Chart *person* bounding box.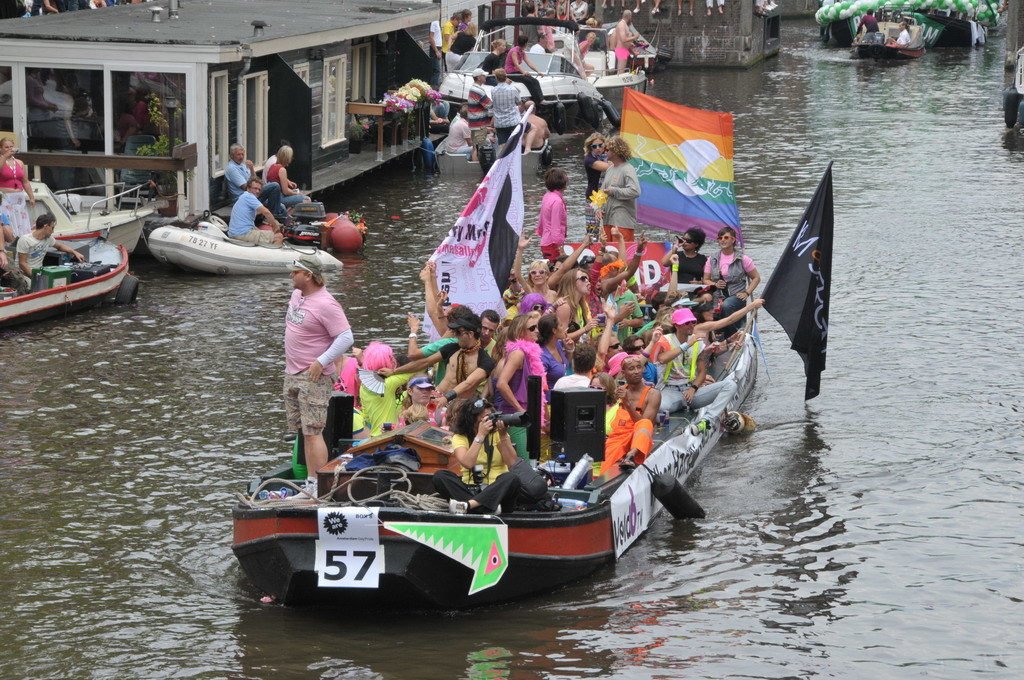
Charted: {"left": 0, "top": 131, "right": 34, "bottom": 234}.
